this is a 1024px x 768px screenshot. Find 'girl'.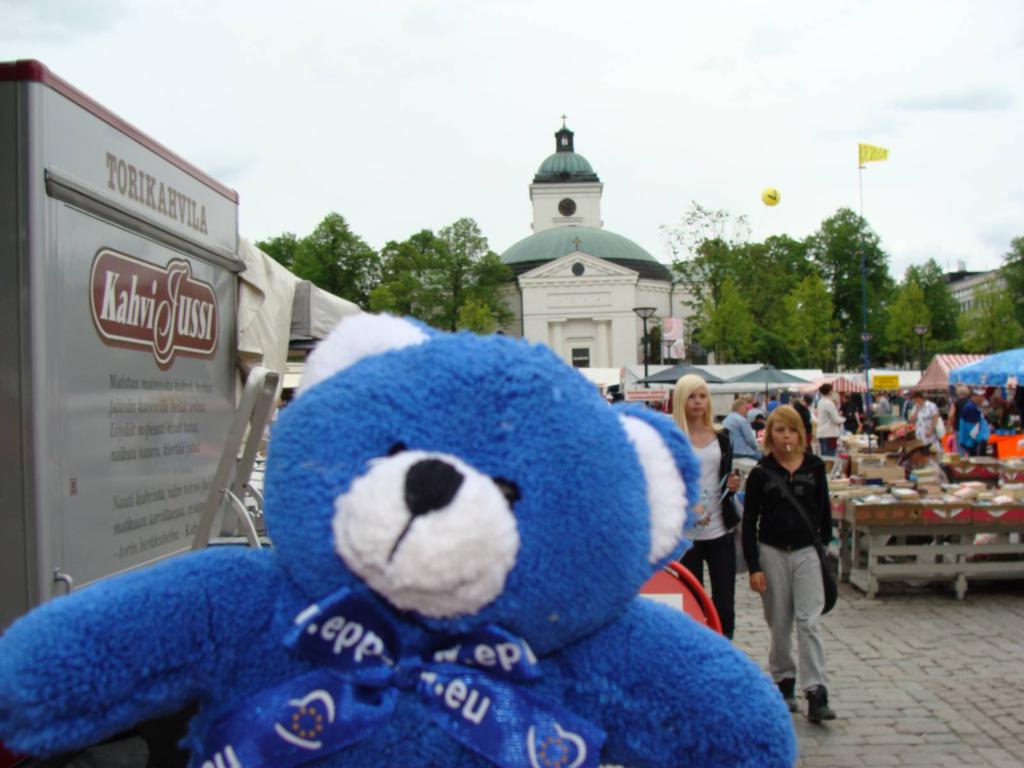
Bounding box: (left=739, top=404, right=837, bottom=723).
